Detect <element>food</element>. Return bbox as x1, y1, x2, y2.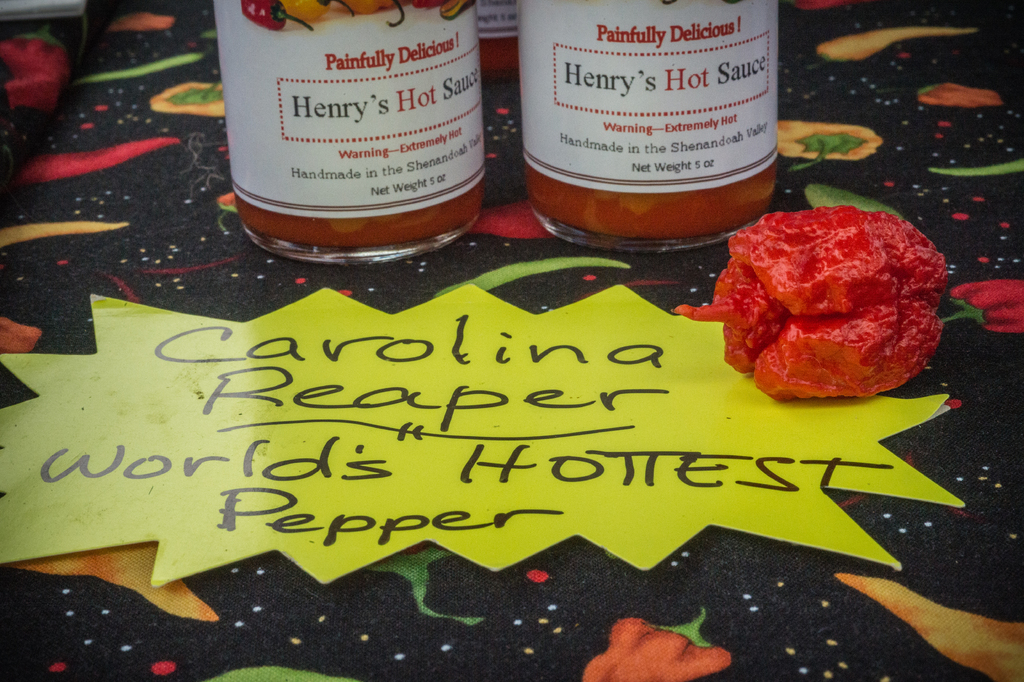
521, 0, 777, 238.
